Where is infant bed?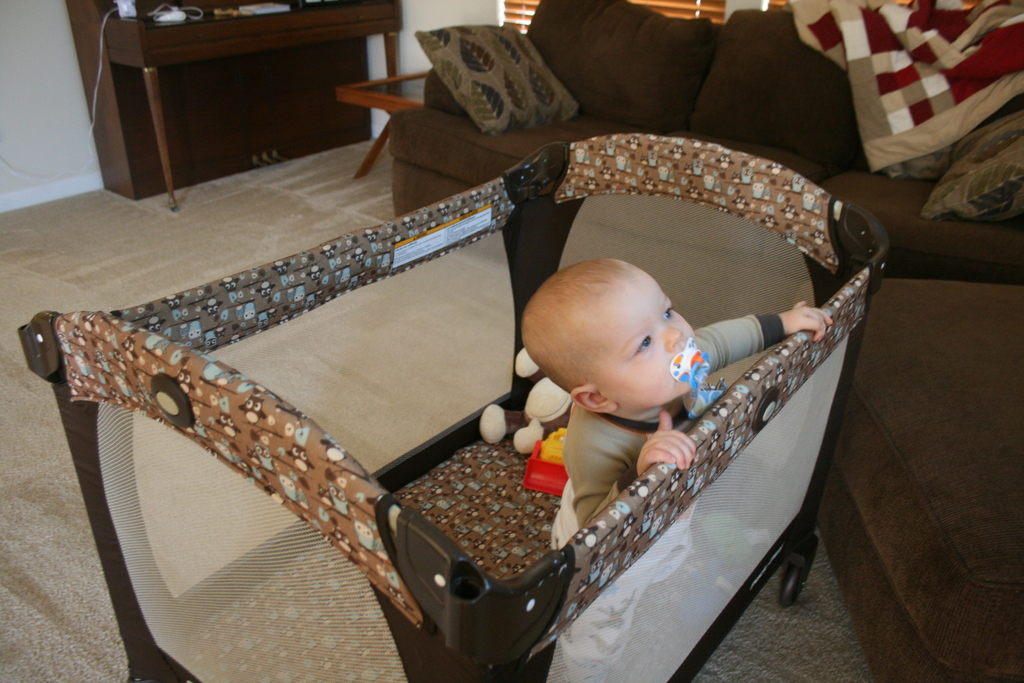
(17, 130, 888, 682).
